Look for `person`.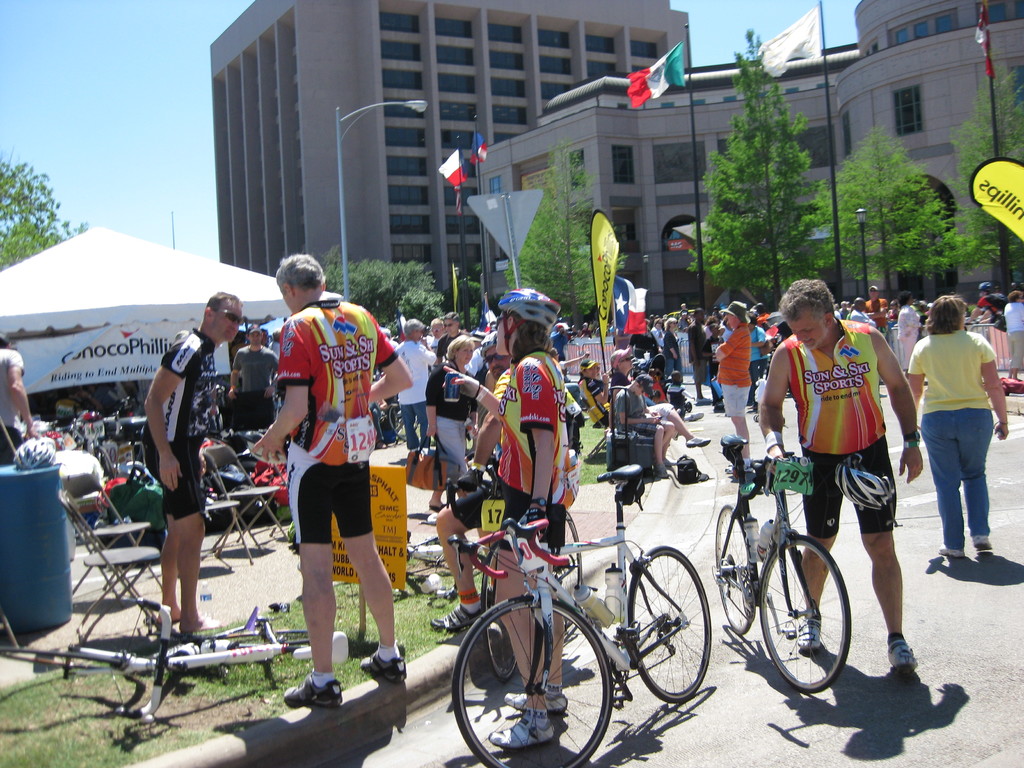
Found: bbox=[0, 332, 39, 468].
